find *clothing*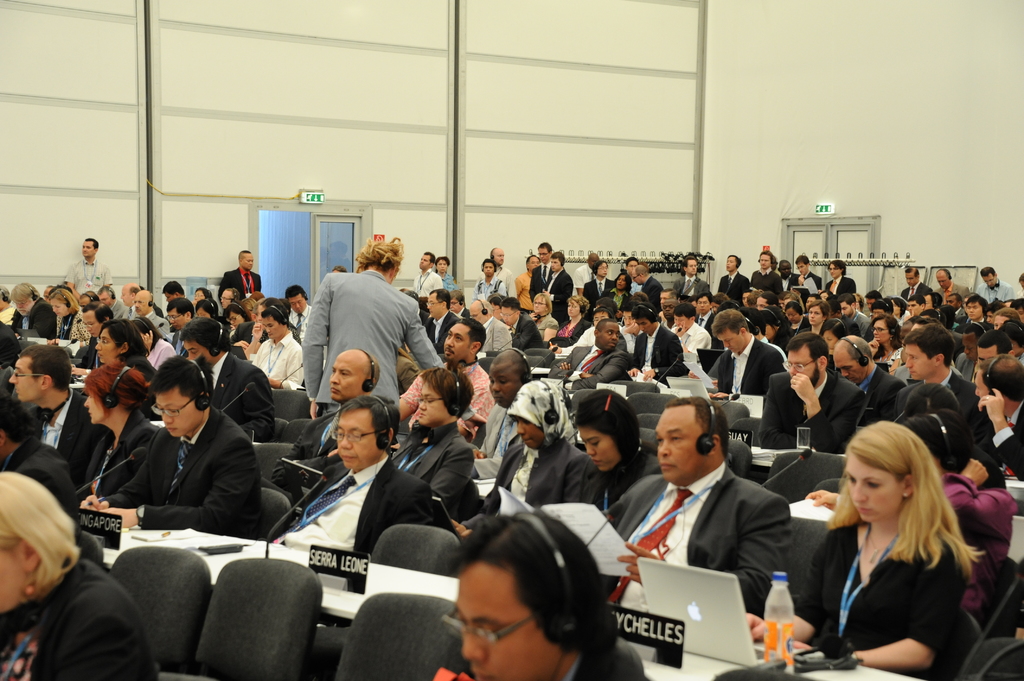
crop(74, 333, 109, 377)
